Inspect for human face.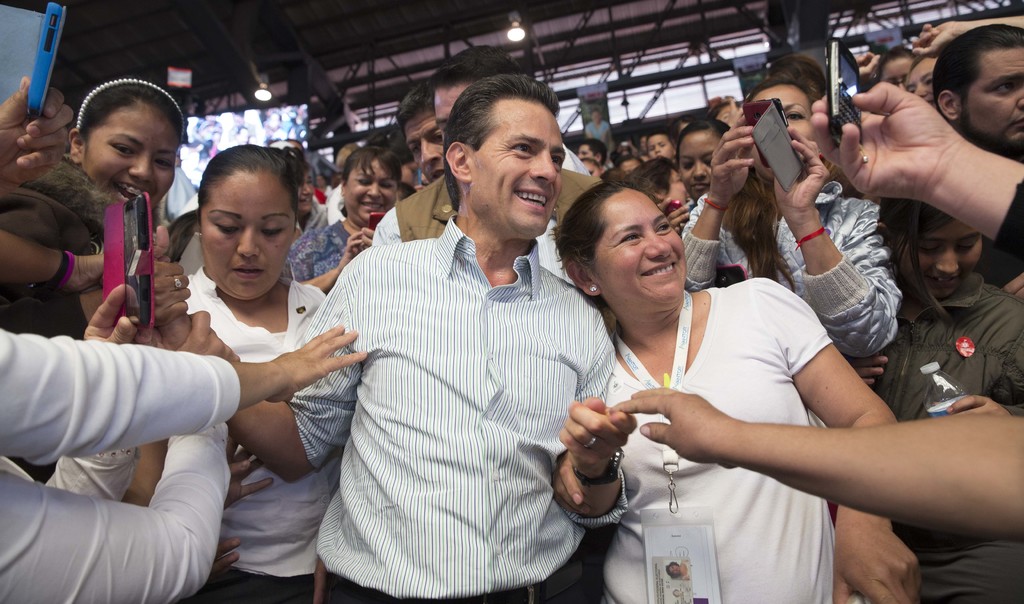
Inspection: (406,111,445,184).
